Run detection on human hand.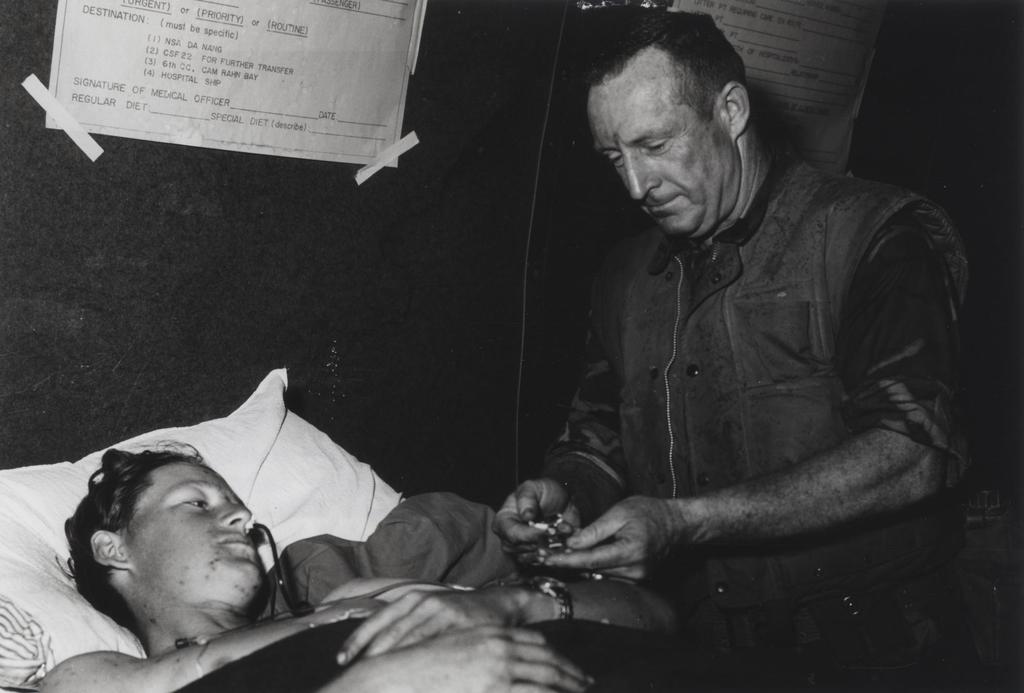
Result: <bbox>335, 591, 532, 665</bbox>.
